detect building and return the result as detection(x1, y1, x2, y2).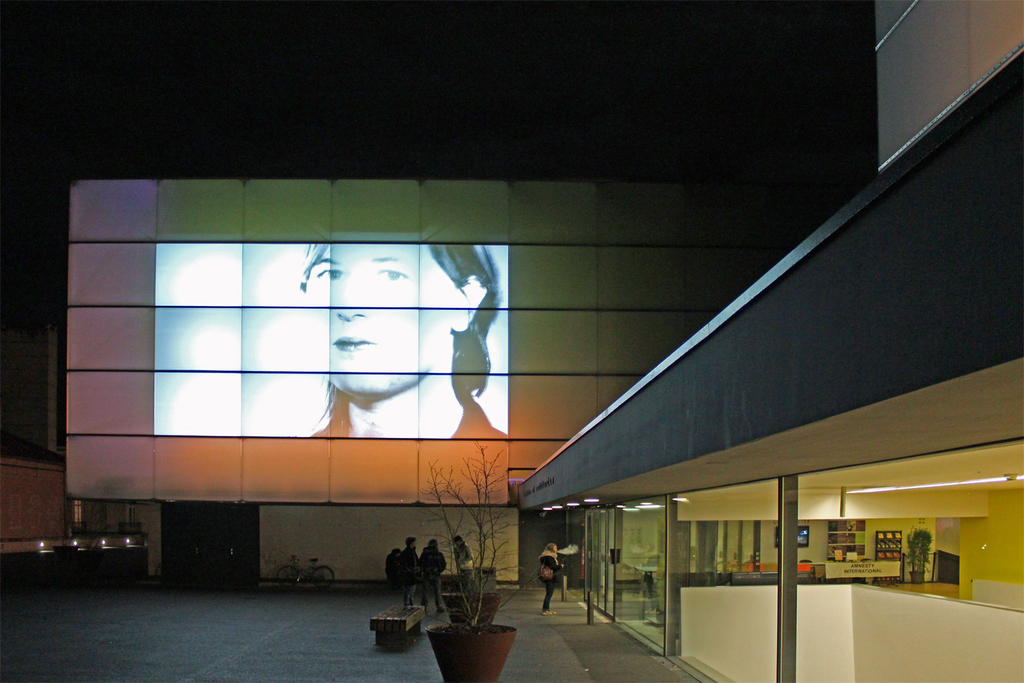
detection(0, 0, 1014, 680).
